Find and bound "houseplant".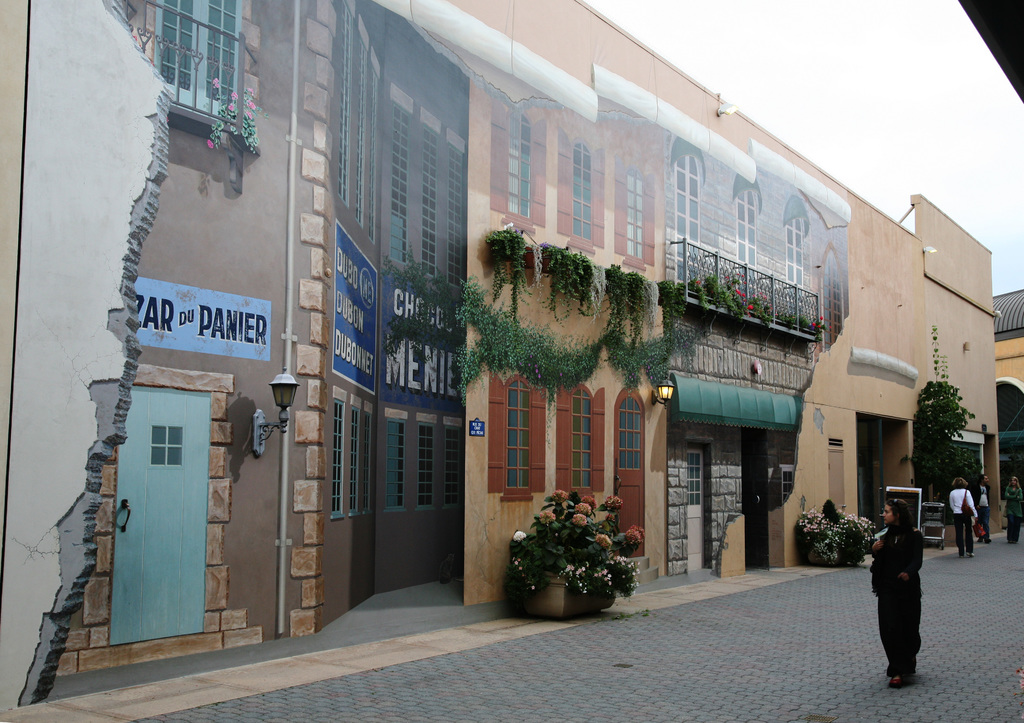
Bound: (604, 262, 659, 337).
